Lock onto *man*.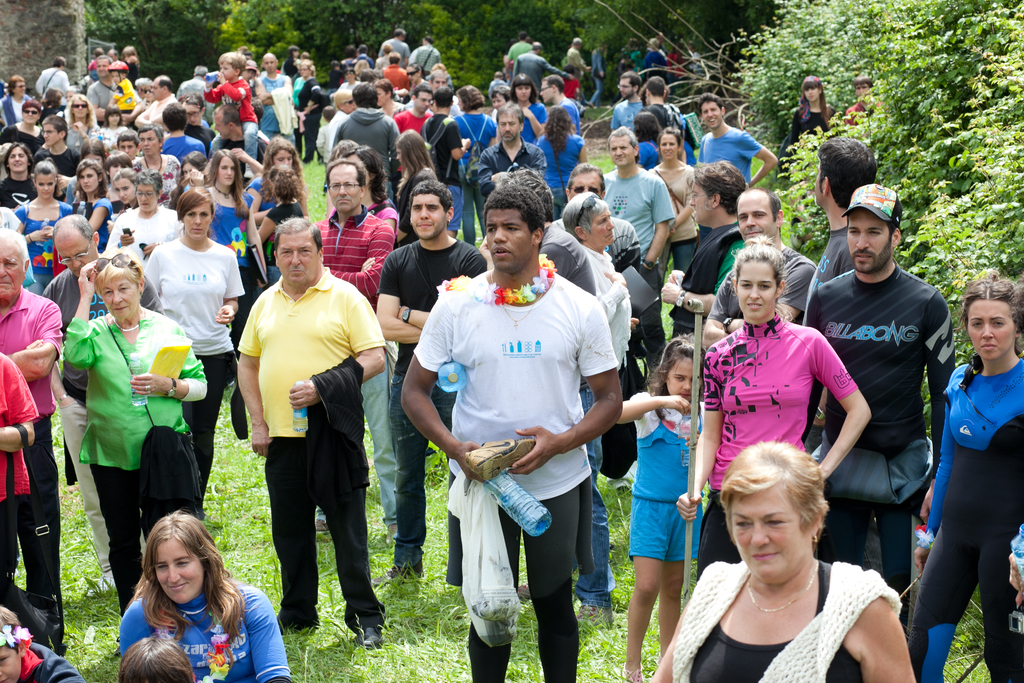
Locked: detection(412, 33, 446, 77).
